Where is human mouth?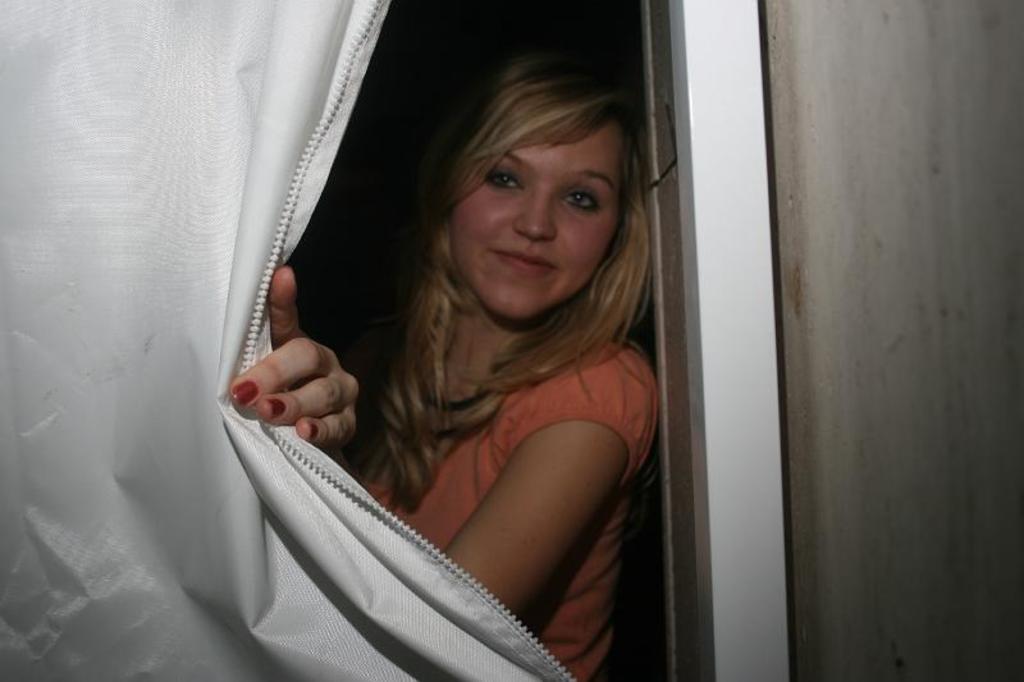
bbox=[484, 250, 554, 271].
